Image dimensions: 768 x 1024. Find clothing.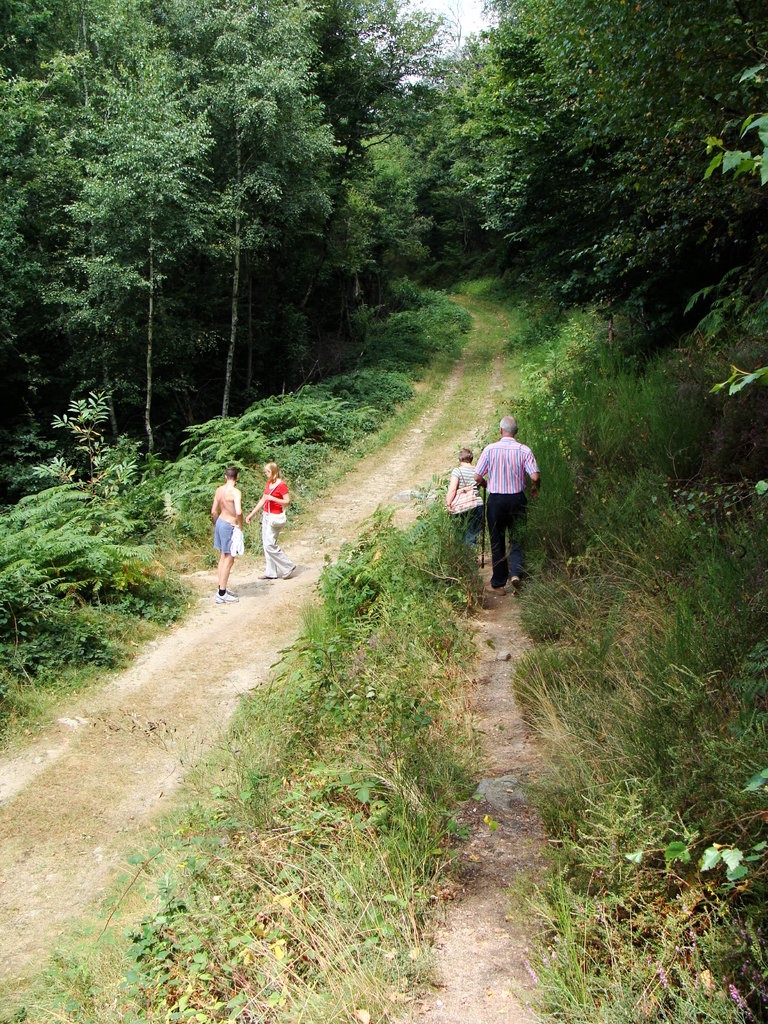
bbox=[262, 480, 294, 578].
